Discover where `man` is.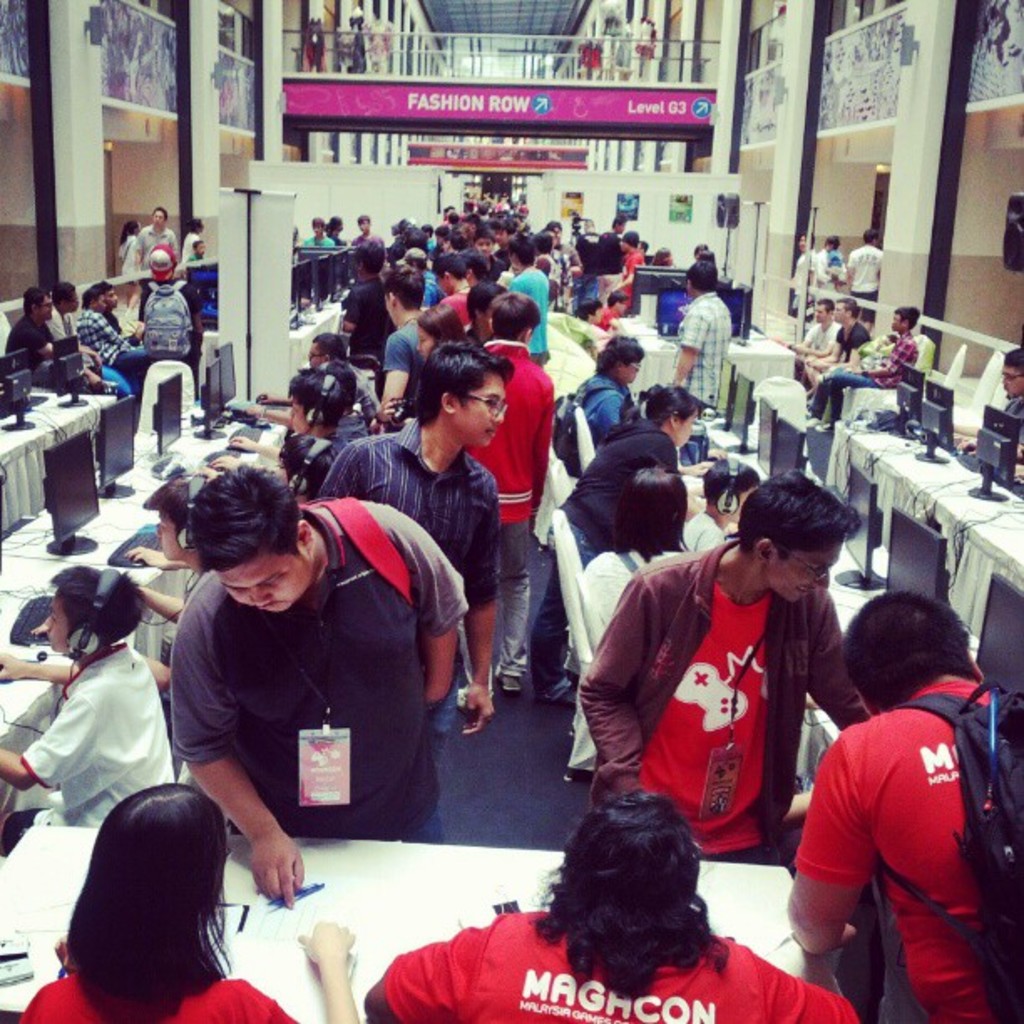
Discovered at BBox(475, 228, 504, 281).
